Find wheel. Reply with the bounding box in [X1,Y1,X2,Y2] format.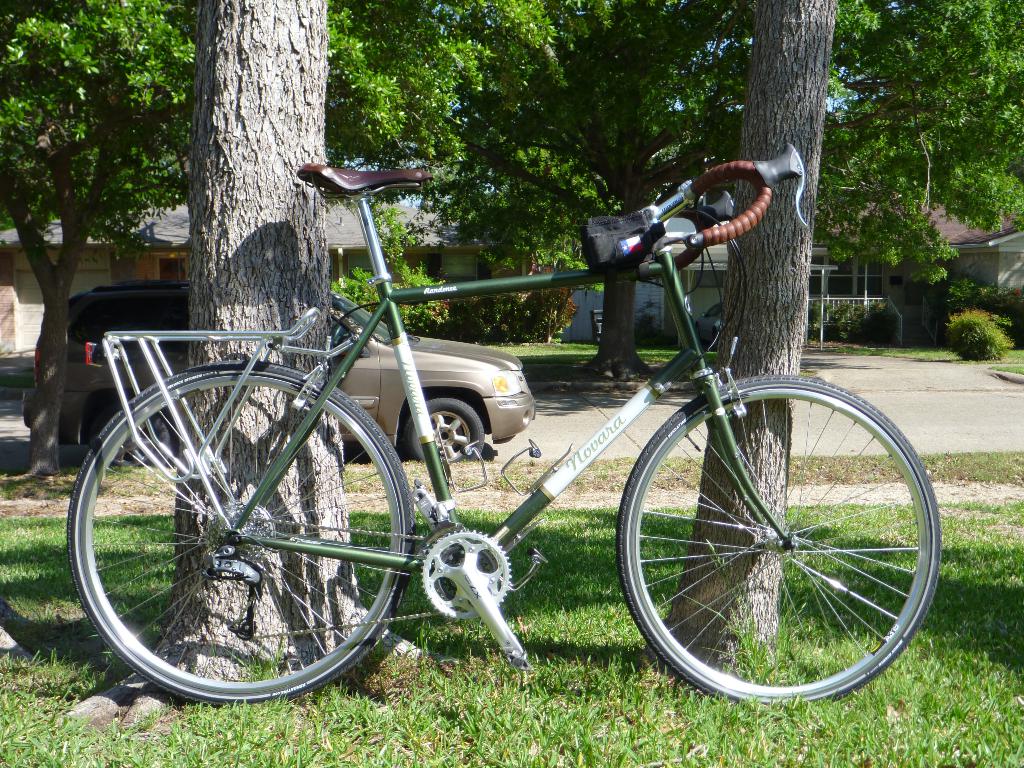
[99,401,173,474].
